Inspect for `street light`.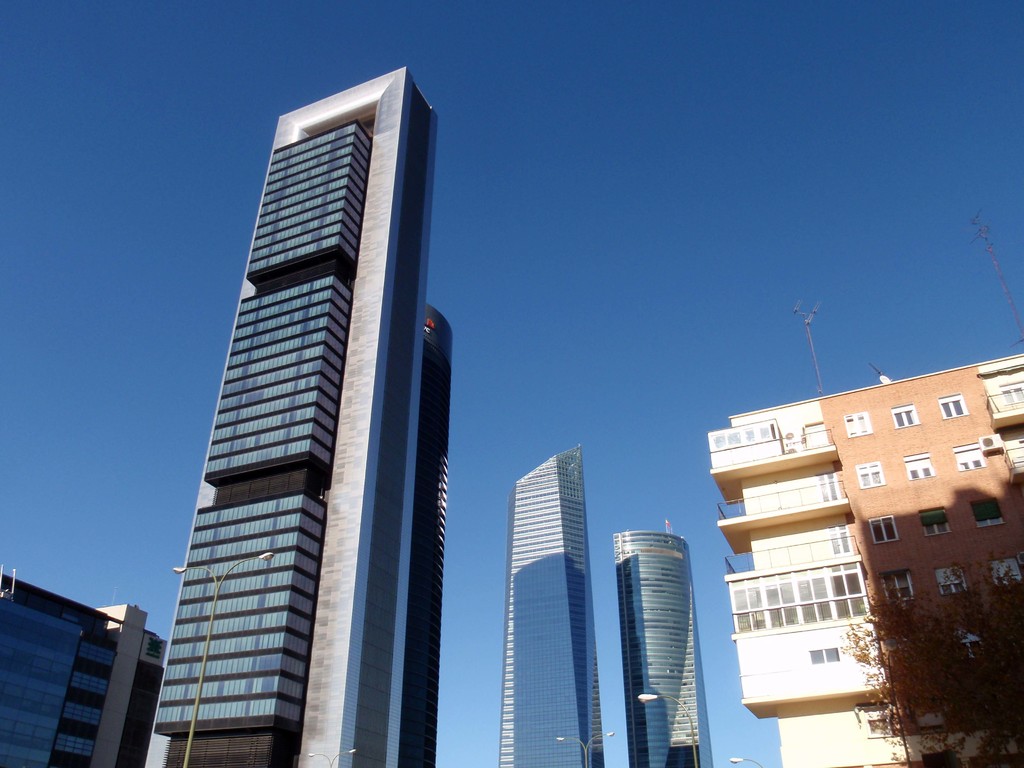
Inspection: bbox=[555, 729, 618, 765].
